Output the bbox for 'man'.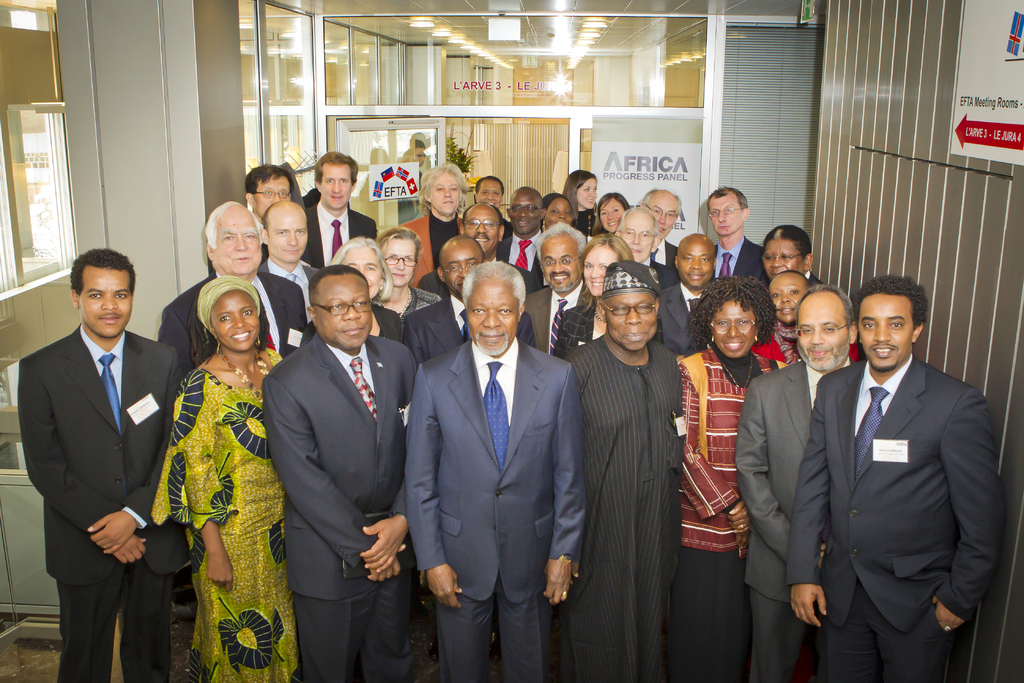
region(796, 255, 1004, 679).
